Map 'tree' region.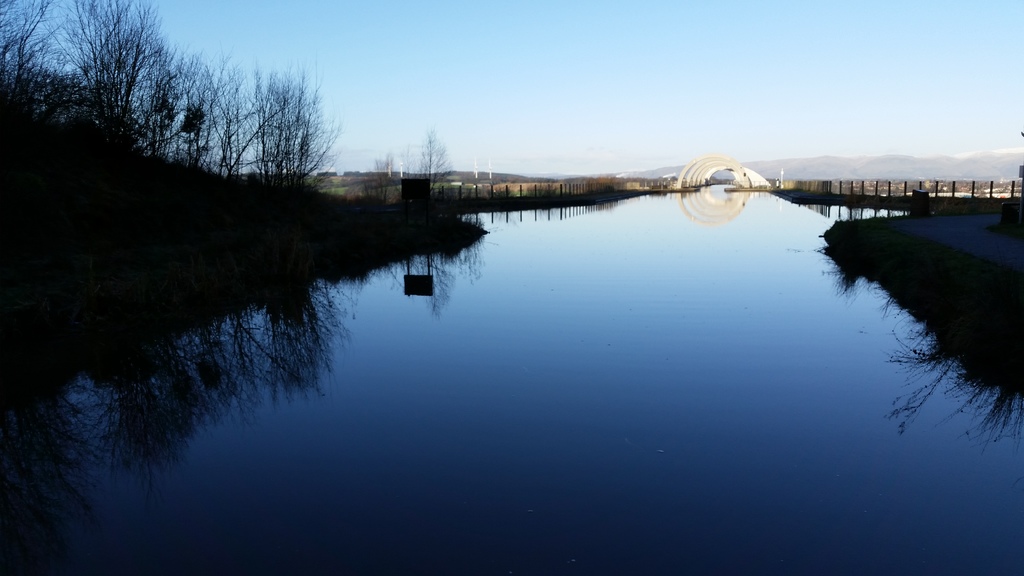
Mapped to crop(416, 125, 449, 214).
